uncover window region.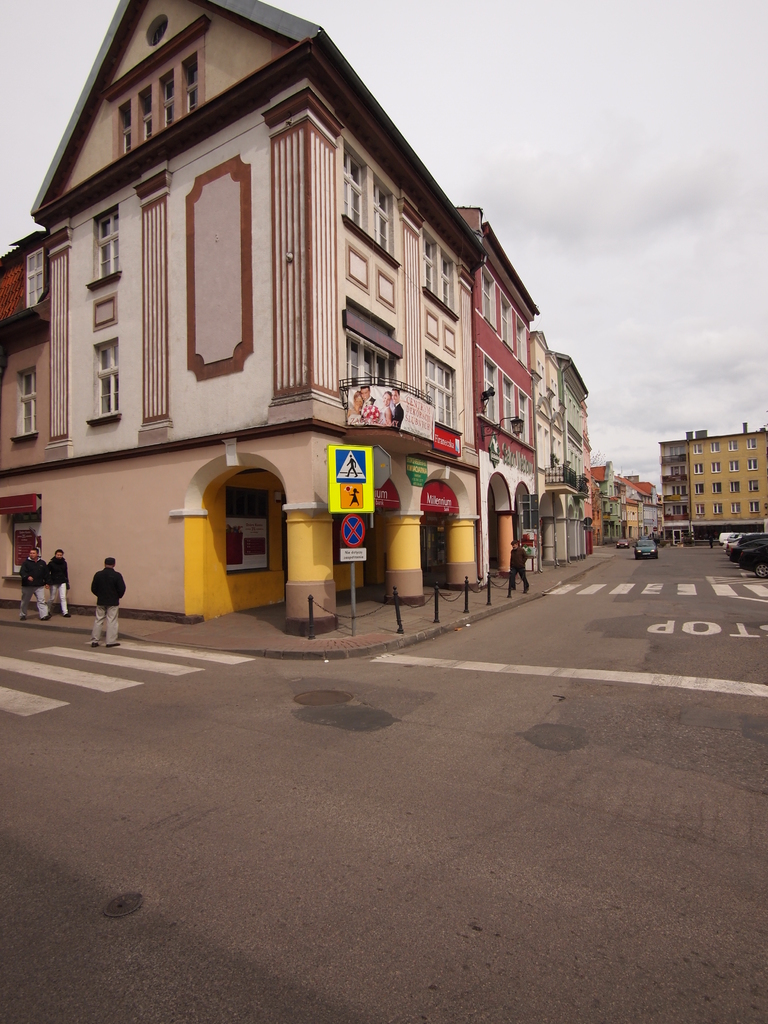
Uncovered: x1=712 y1=483 x2=721 y2=495.
